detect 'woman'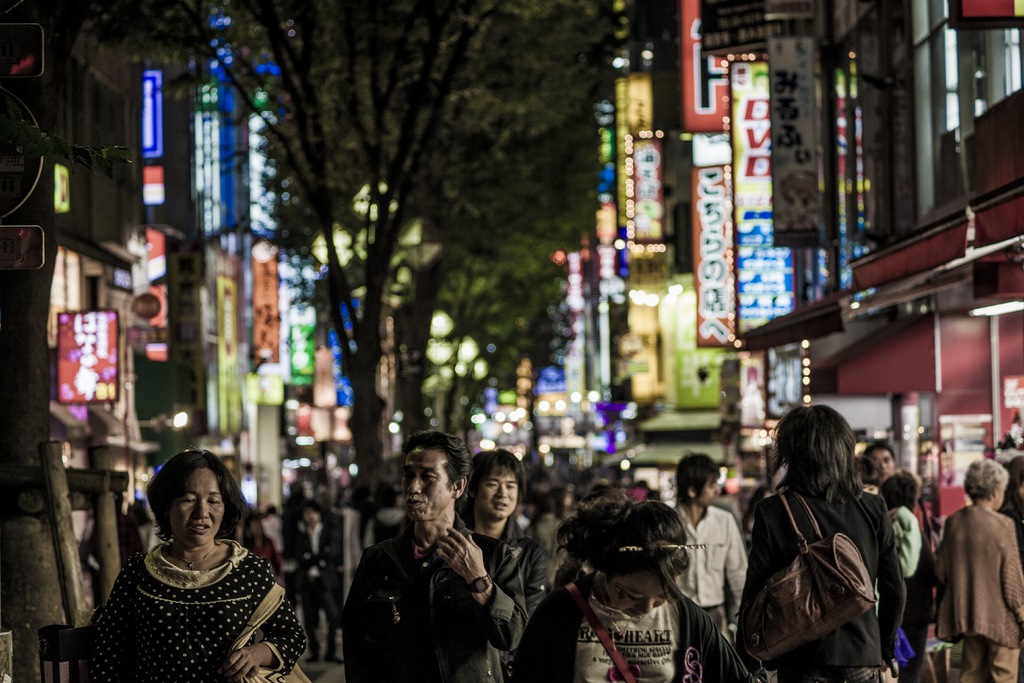
[89, 447, 315, 682]
